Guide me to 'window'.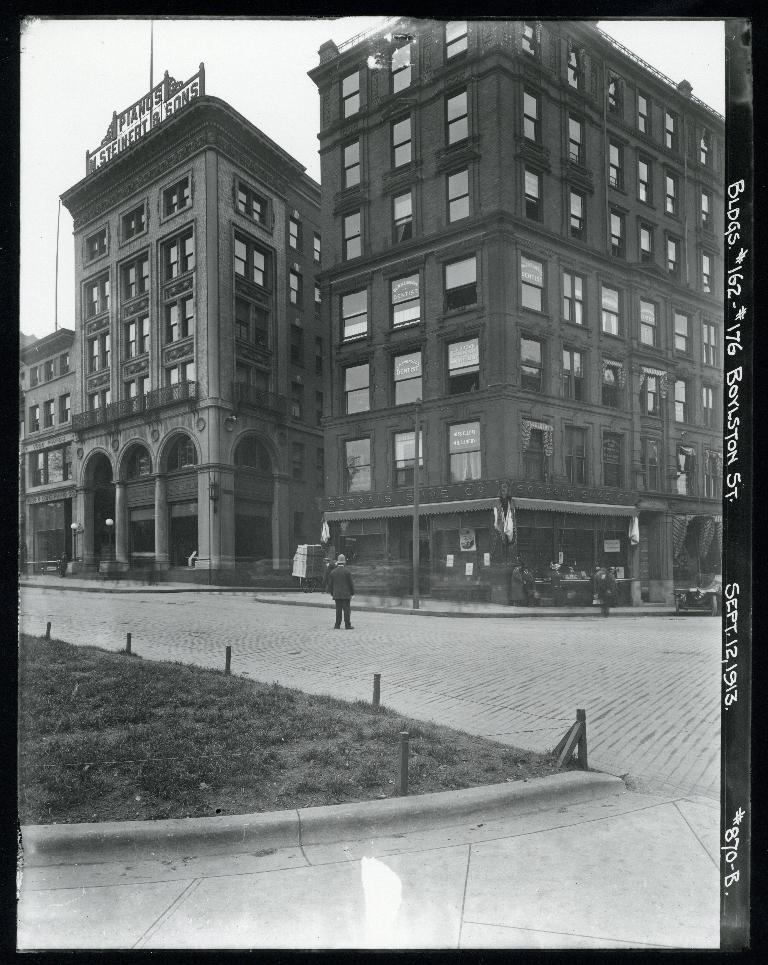
Guidance: [x1=674, y1=311, x2=693, y2=356].
